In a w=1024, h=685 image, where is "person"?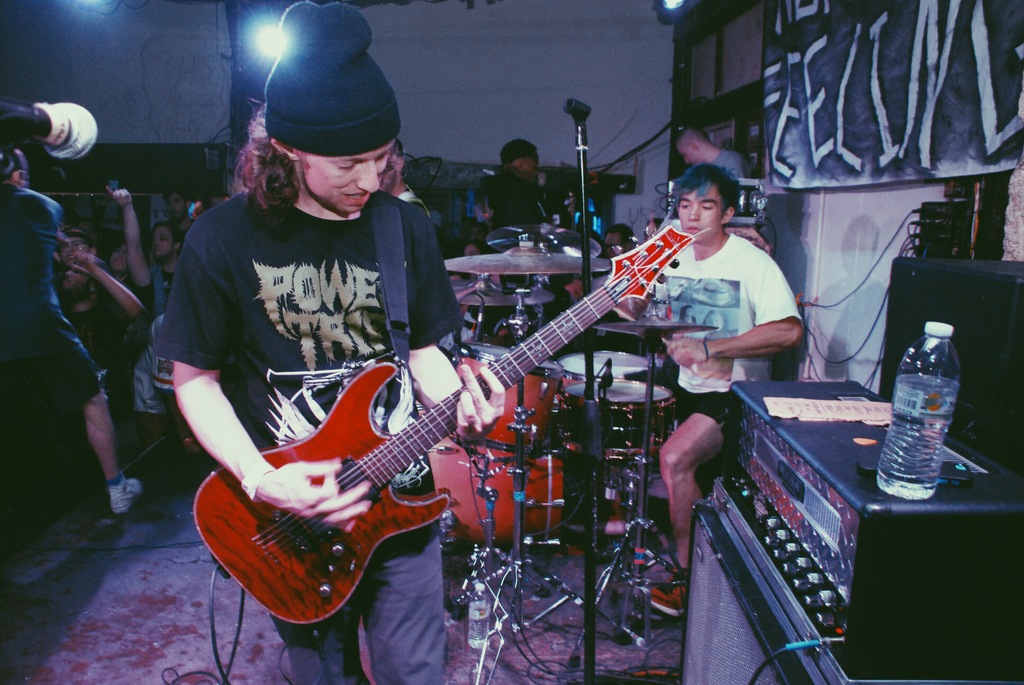
bbox(0, 148, 142, 514).
